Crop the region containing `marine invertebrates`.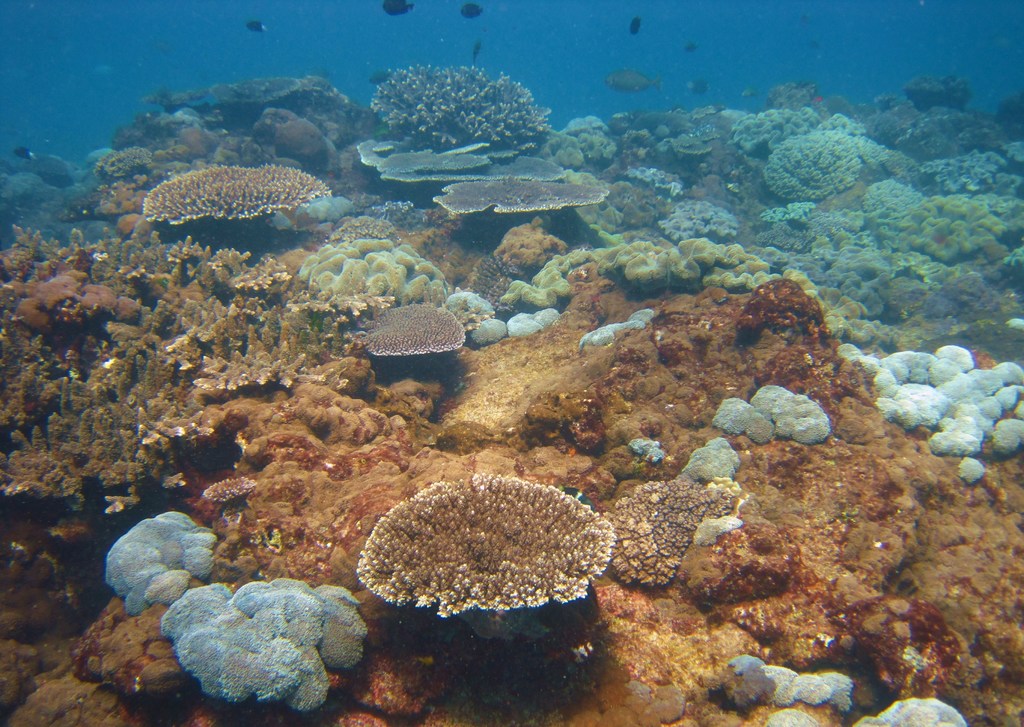
Crop region: pyautogui.locateOnScreen(365, 128, 590, 191).
